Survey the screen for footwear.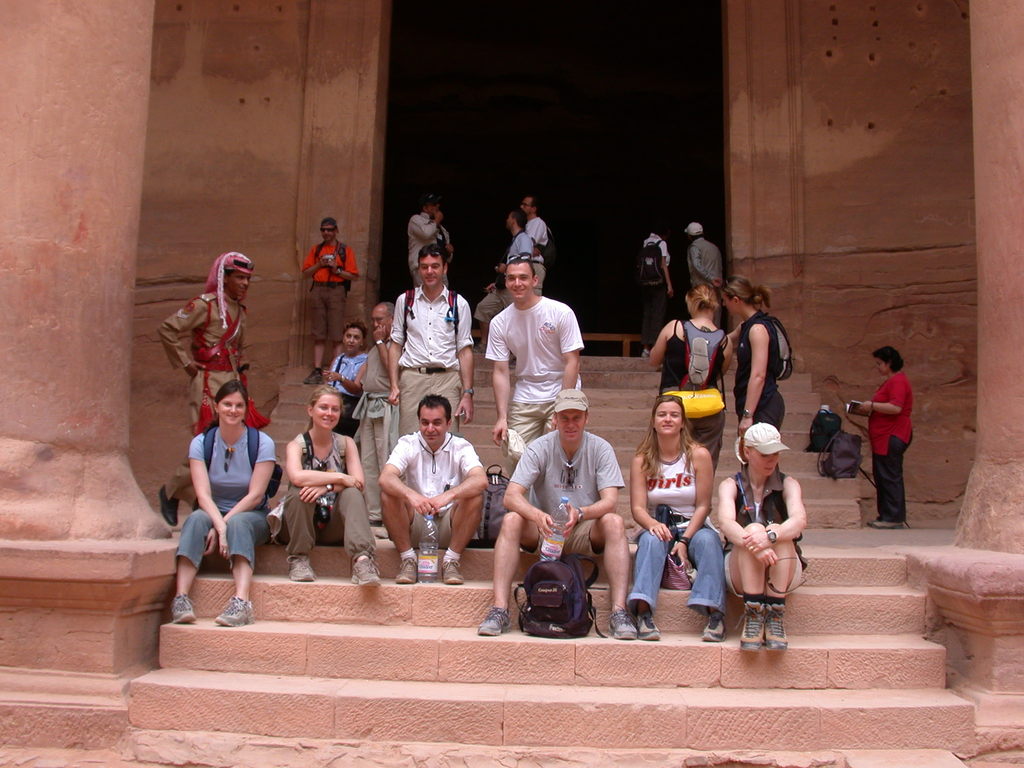
Survey found: bbox=(440, 557, 465, 587).
